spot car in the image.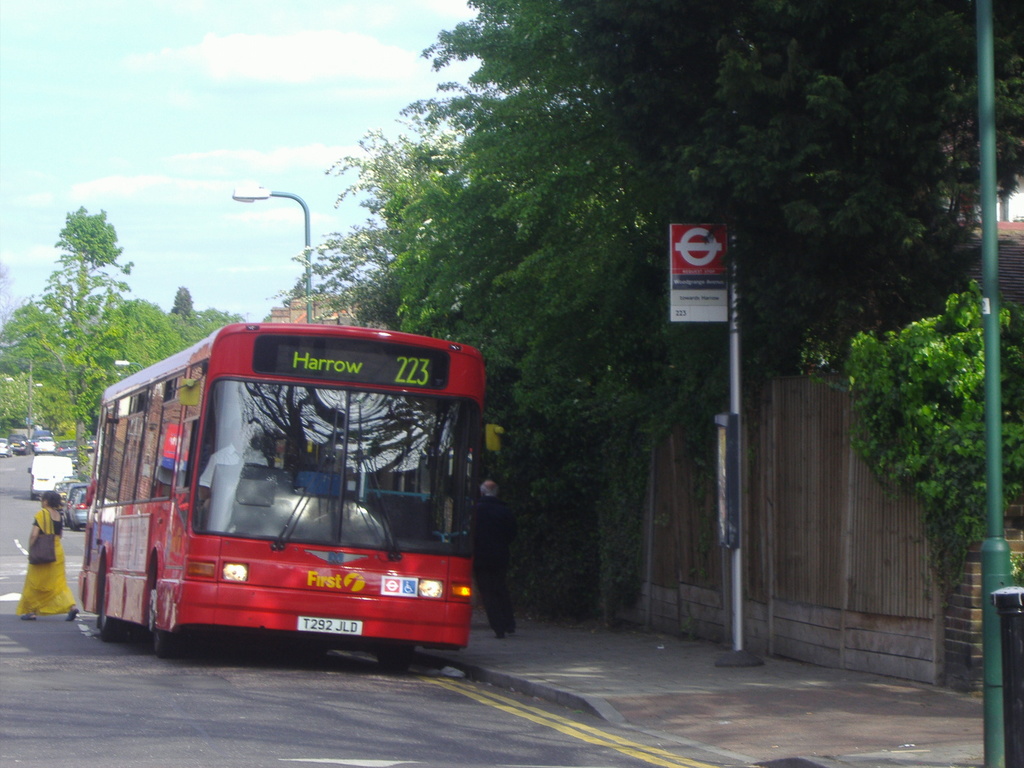
car found at l=53, t=476, r=81, b=500.
